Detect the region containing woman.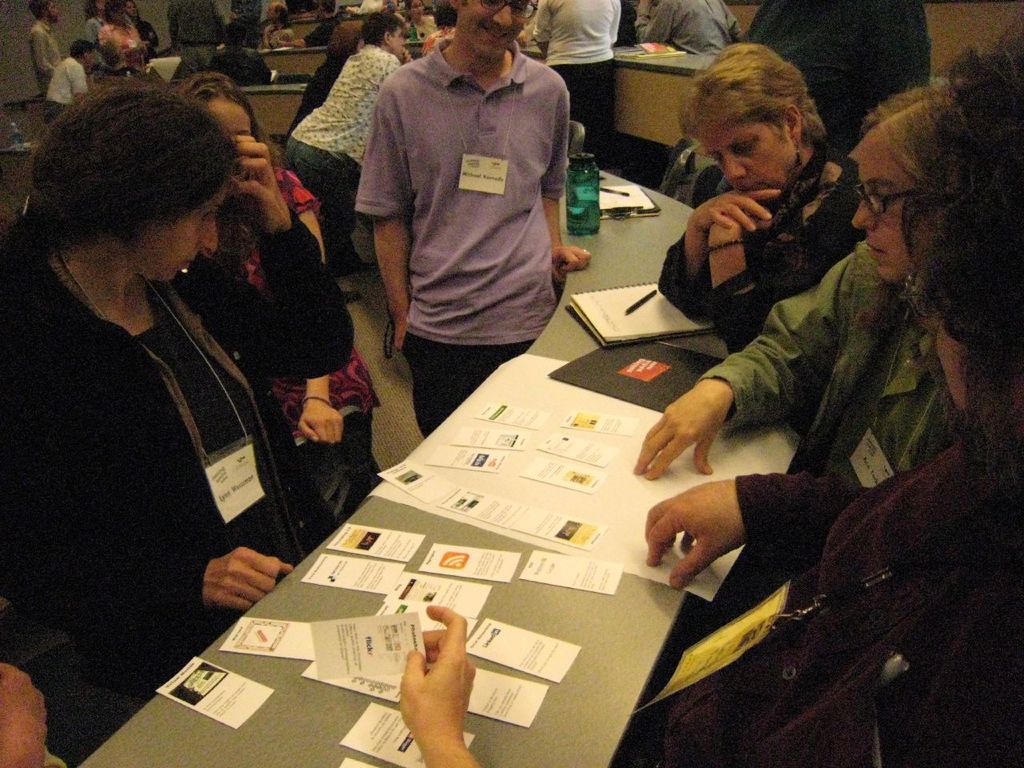
box=[628, 80, 957, 470].
